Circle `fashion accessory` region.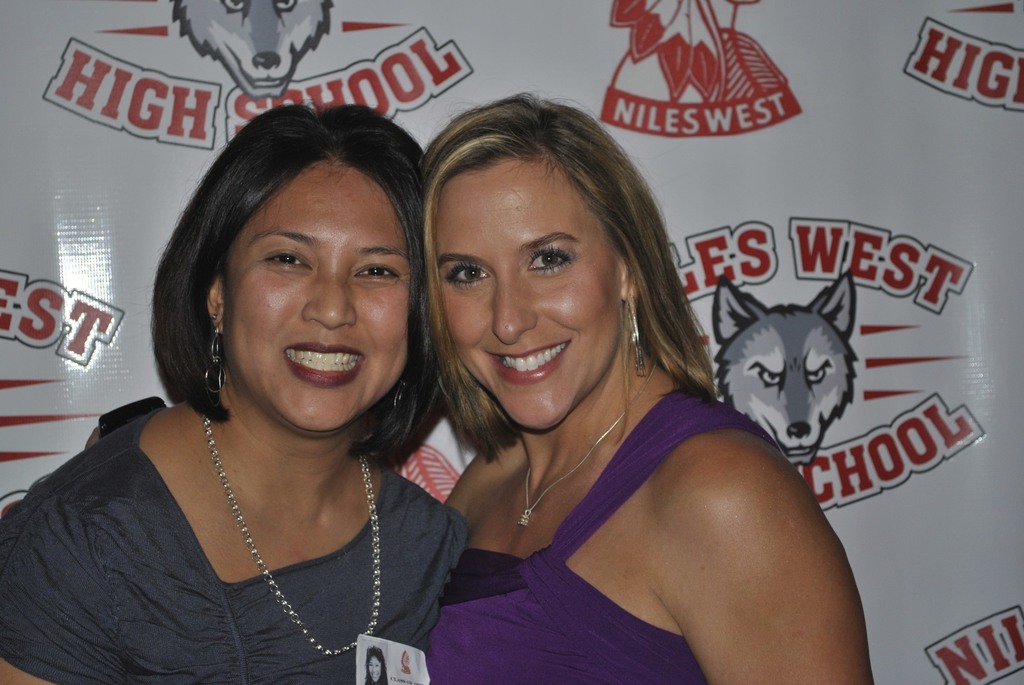
Region: [x1=202, y1=315, x2=225, y2=396].
